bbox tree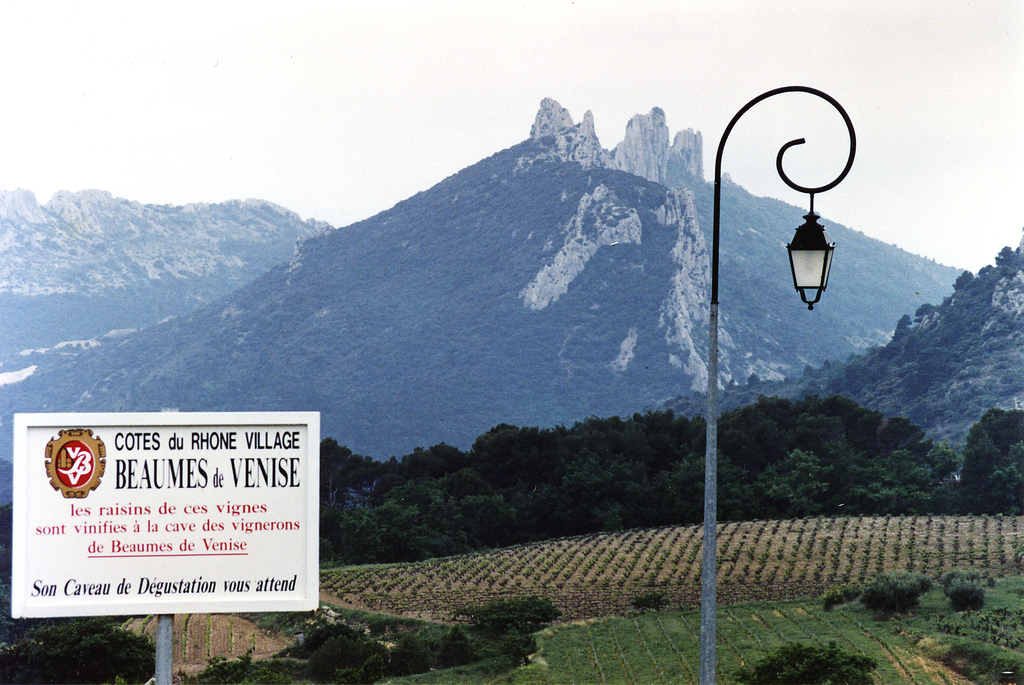
select_region(536, 423, 621, 483)
